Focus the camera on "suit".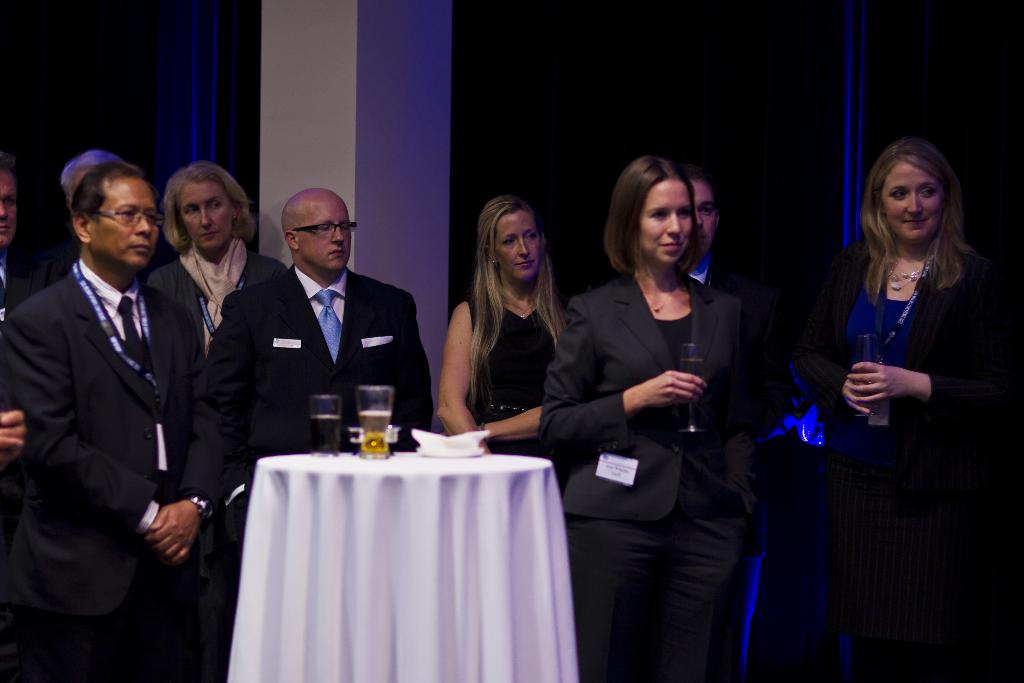
Focus region: locate(212, 201, 428, 483).
